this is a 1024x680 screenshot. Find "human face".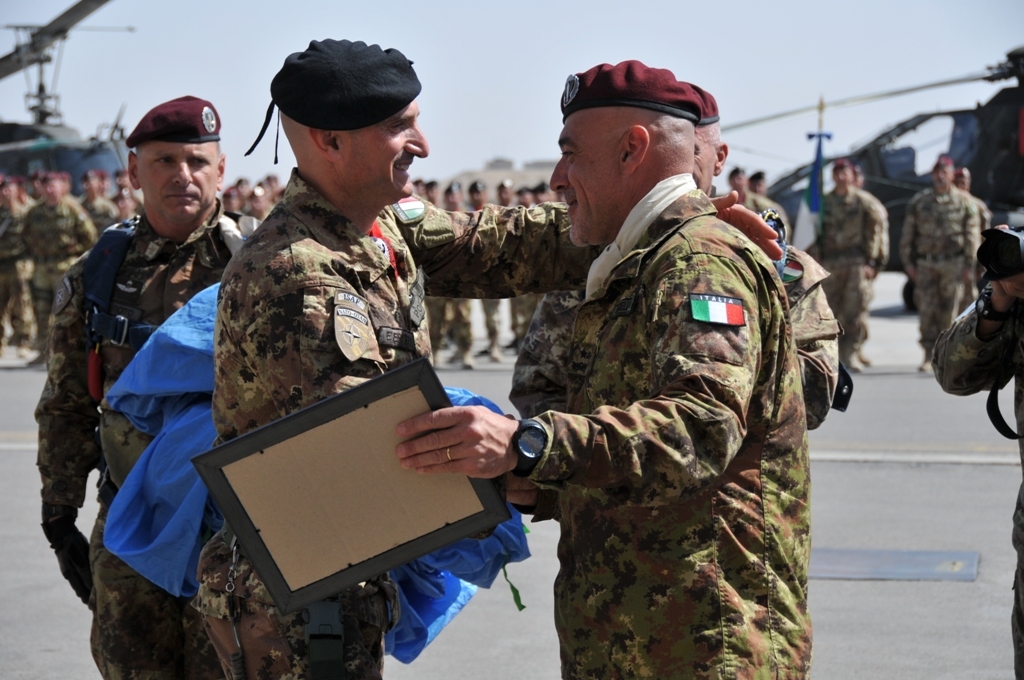
Bounding box: x1=830, y1=162, x2=857, y2=184.
